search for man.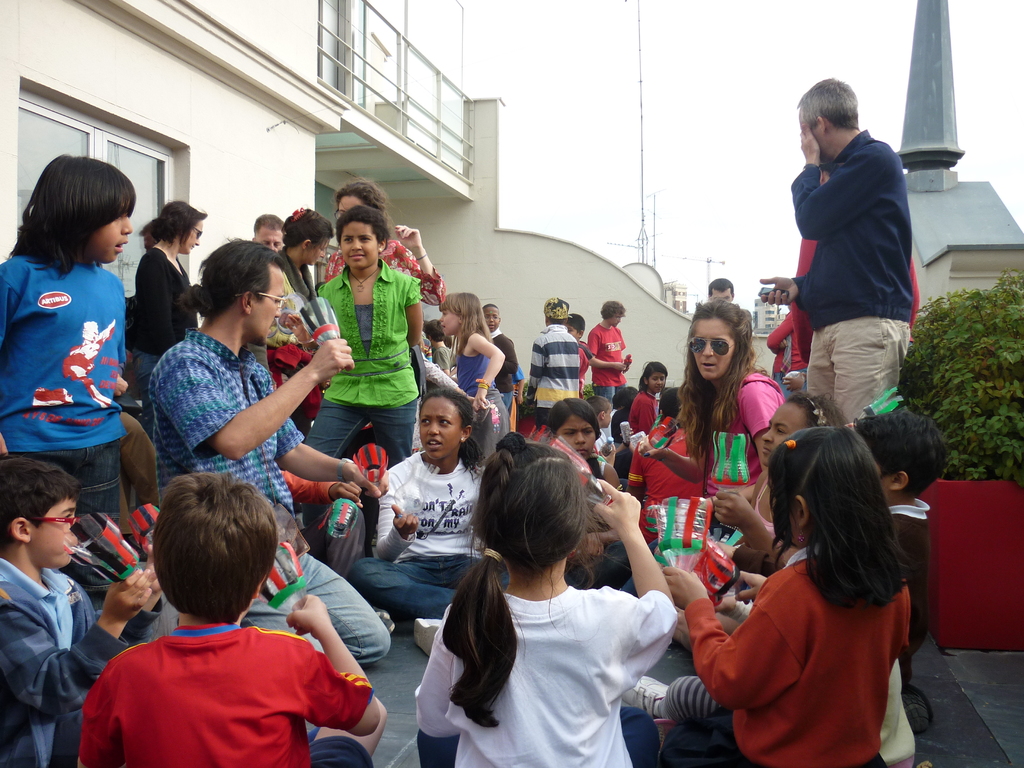
Found at box=[768, 88, 932, 457].
